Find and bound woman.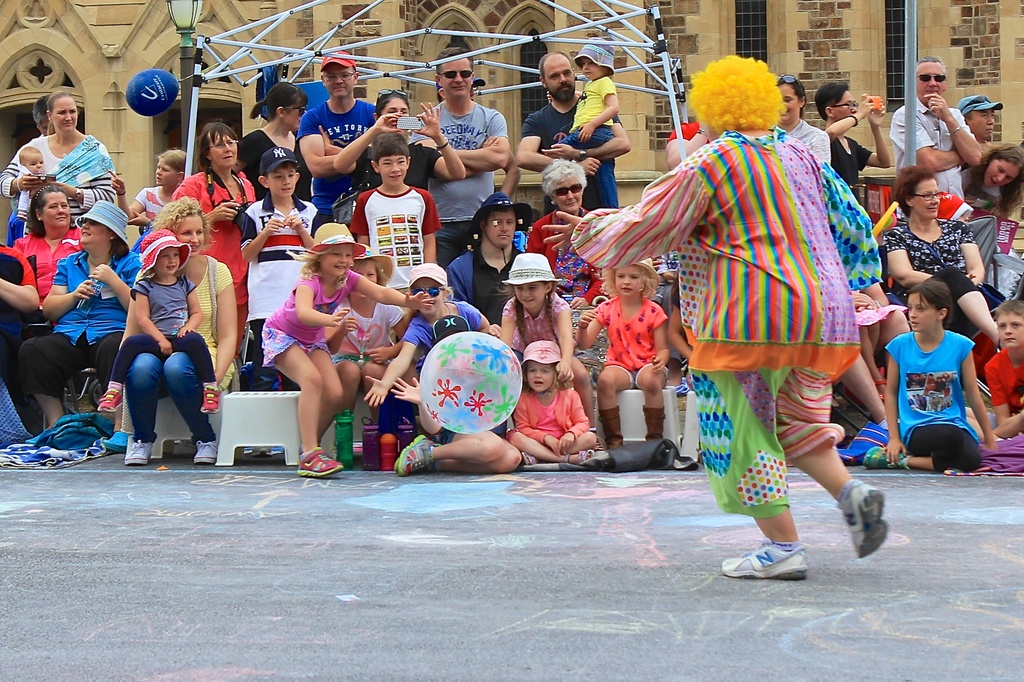
Bound: bbox(0, 90, 124, 224).
